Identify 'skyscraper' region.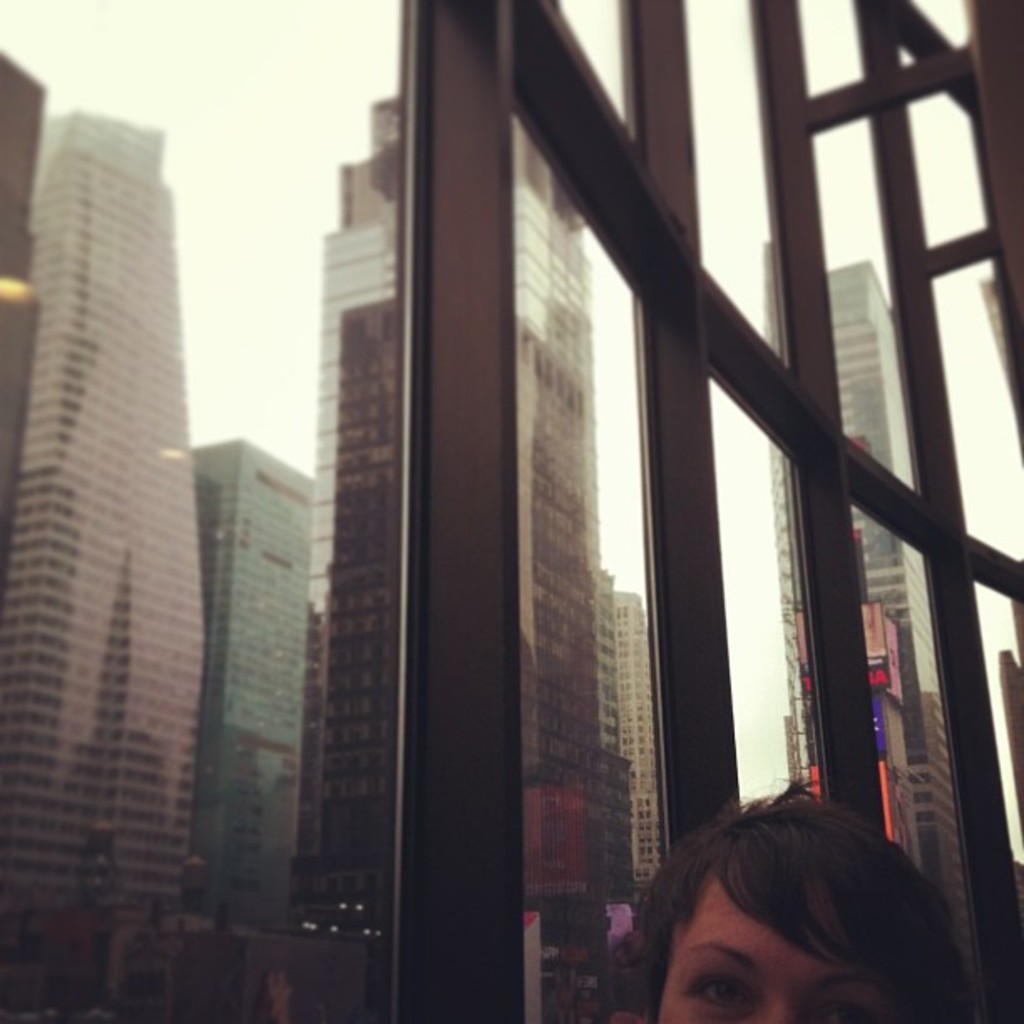
Region: l=301, t=69, r=626, b=1022.
